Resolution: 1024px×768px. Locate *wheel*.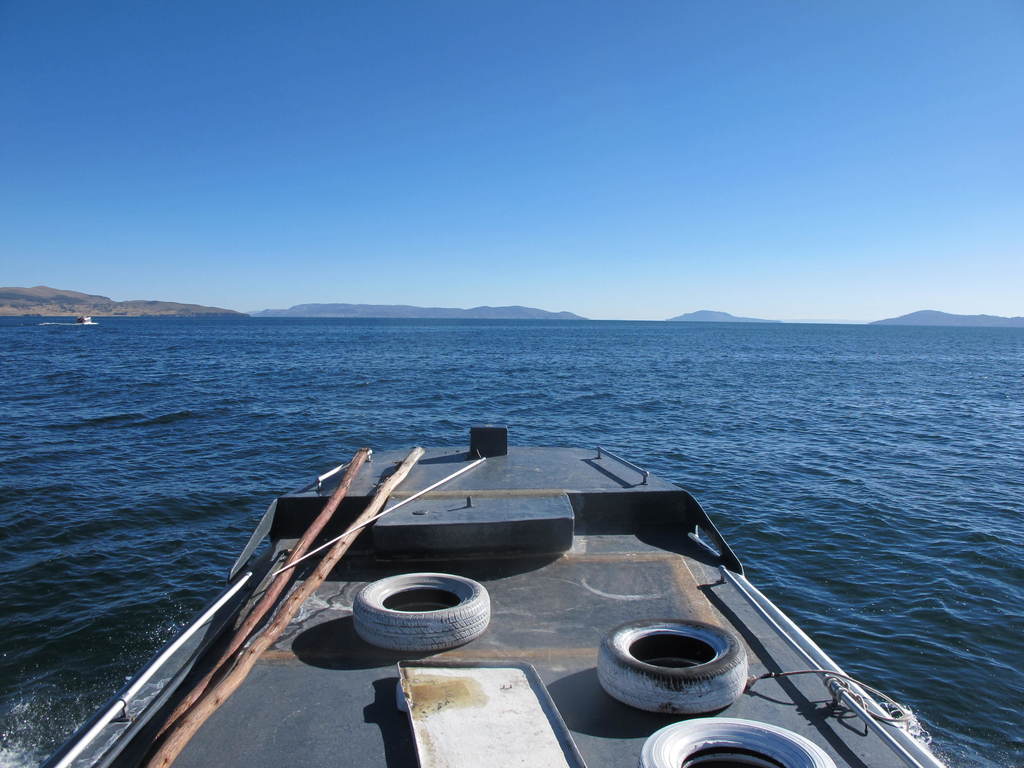
<box>634,719,838,767</box>.
